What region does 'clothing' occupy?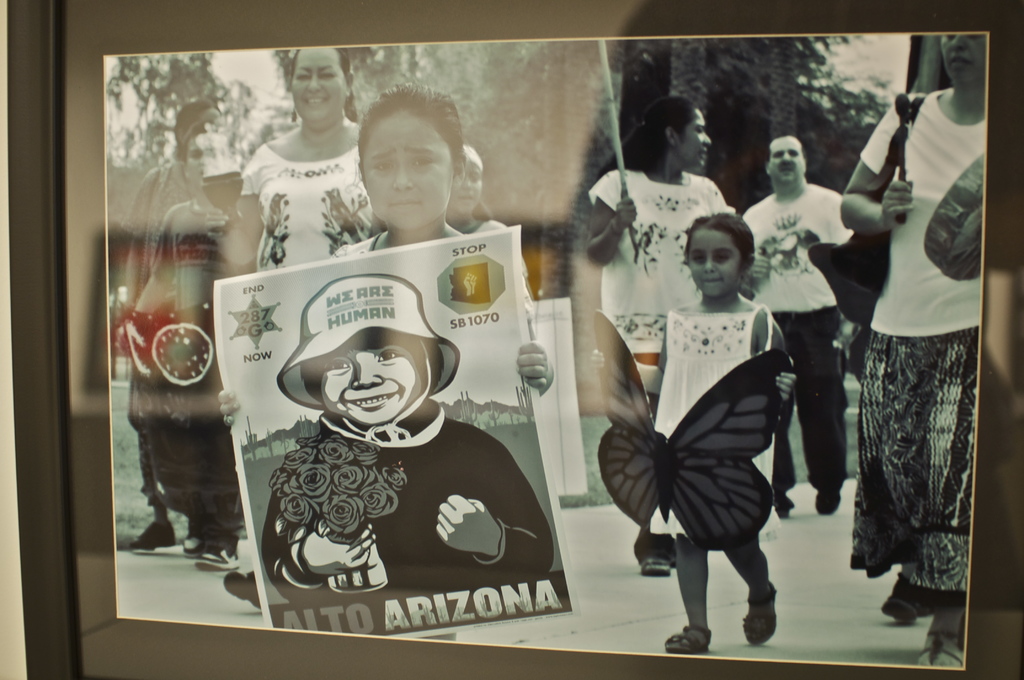
<region>240, 140, 394, 279</region>.
